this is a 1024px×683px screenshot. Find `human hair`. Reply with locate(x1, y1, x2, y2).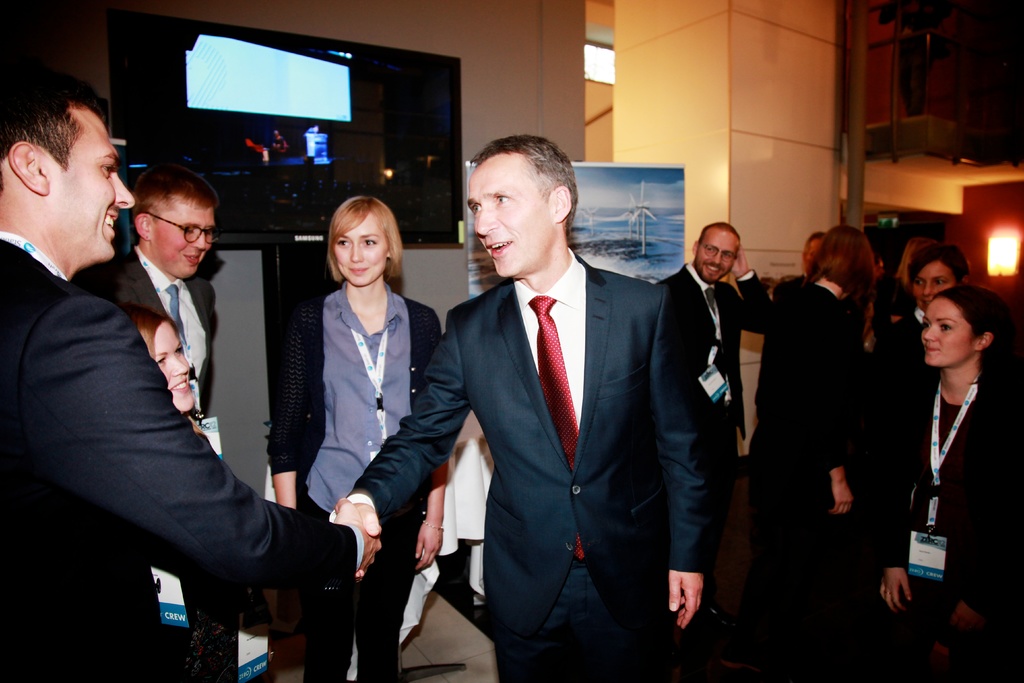
locate(797, 224, 876, 304).
